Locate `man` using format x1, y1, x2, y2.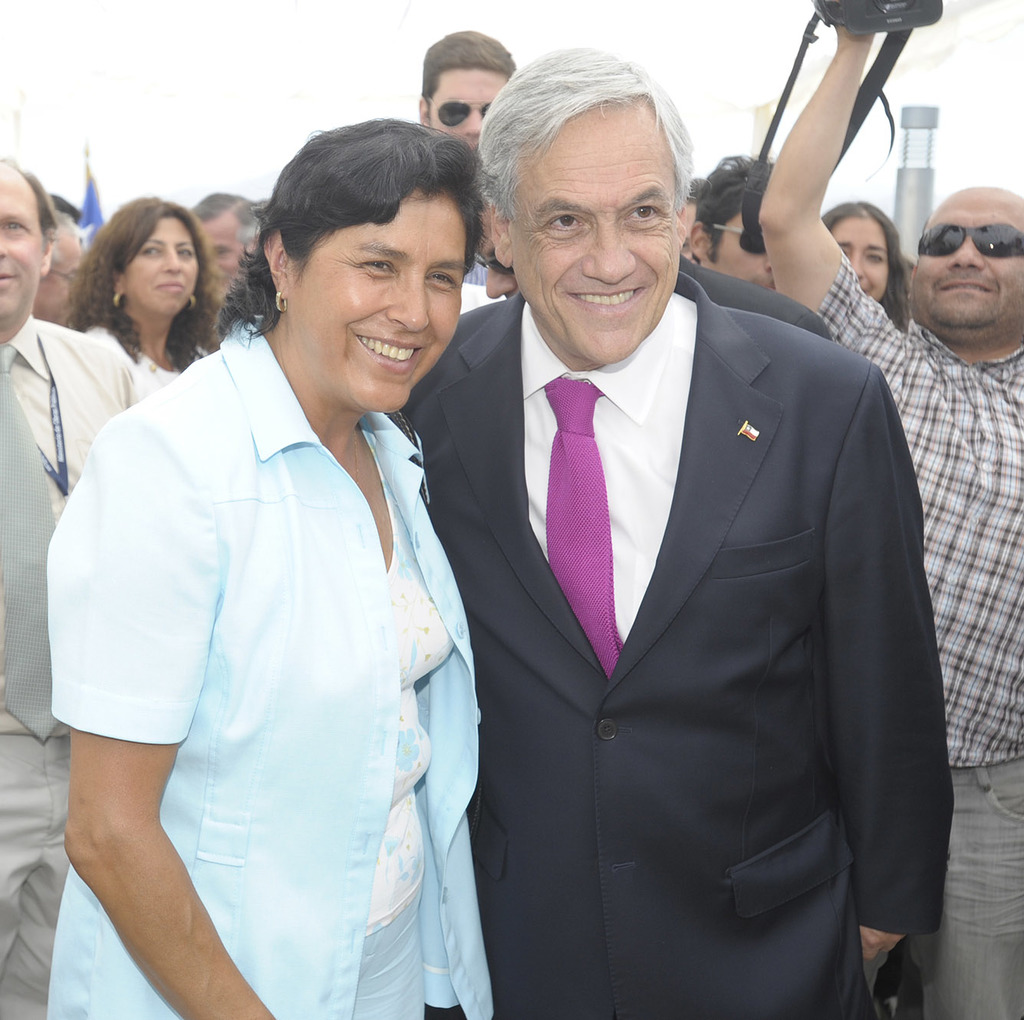
176, 175, 249, 337.
